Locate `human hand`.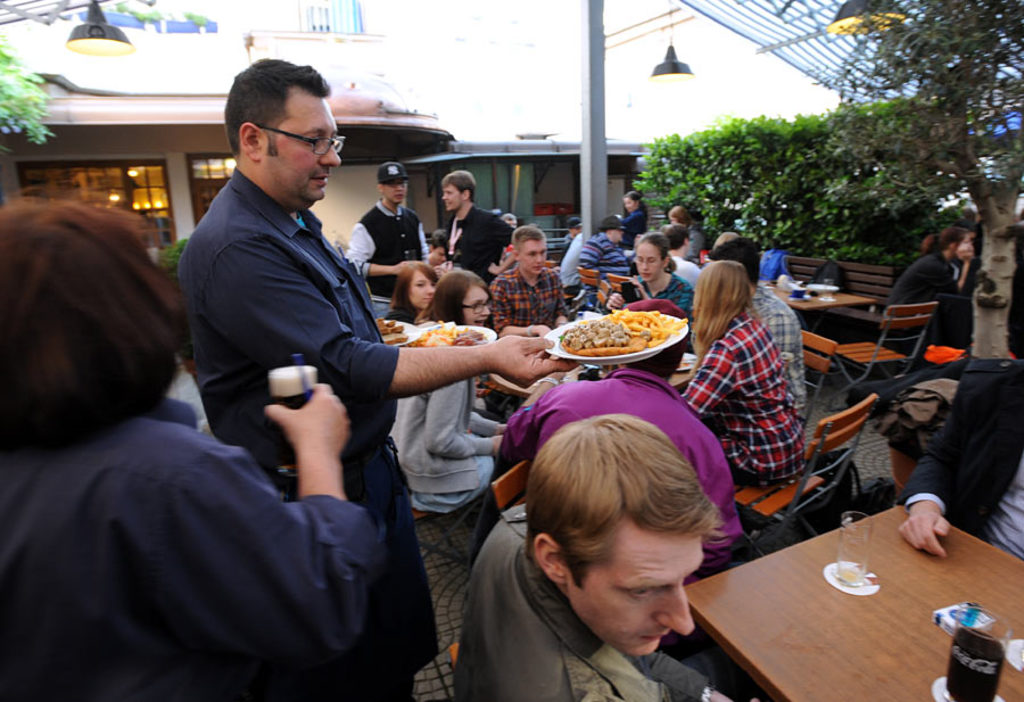
Bounding box: (958, 242, 975, 266).
